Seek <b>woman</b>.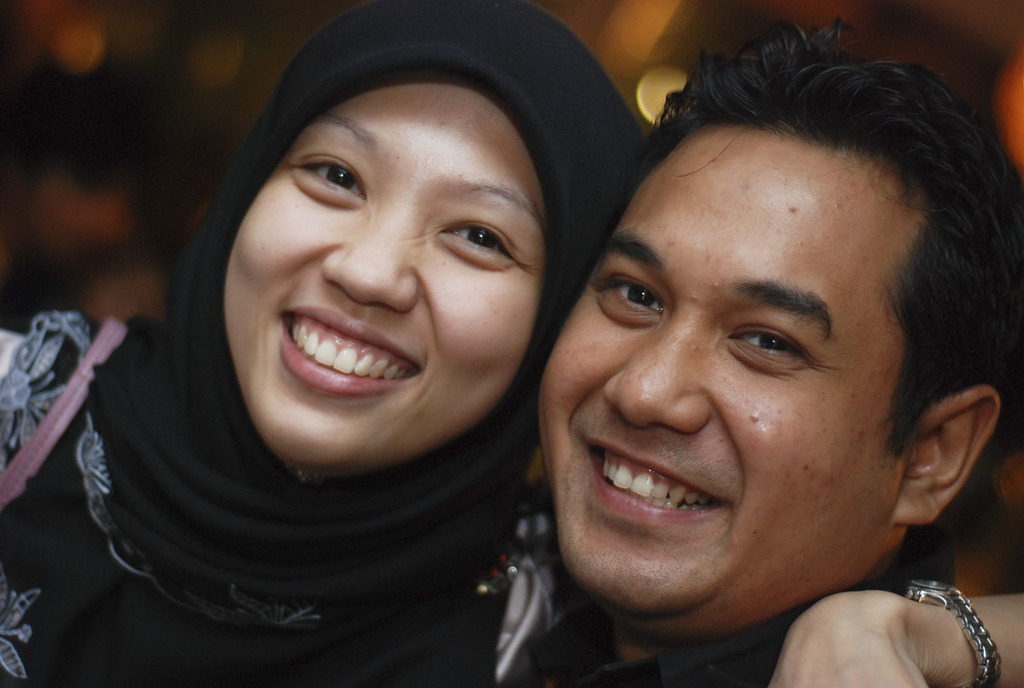
[x1=0, y1=3, x2=1023, y2=687].
